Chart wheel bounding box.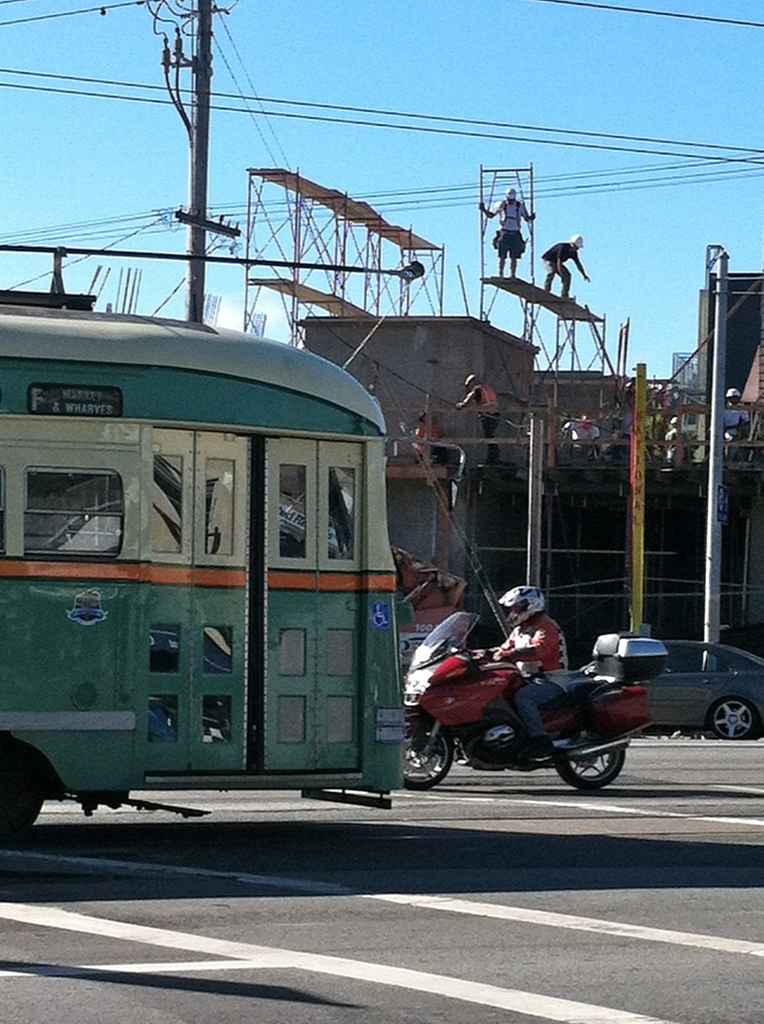
Charted: region(399, 717, 456, 794).
